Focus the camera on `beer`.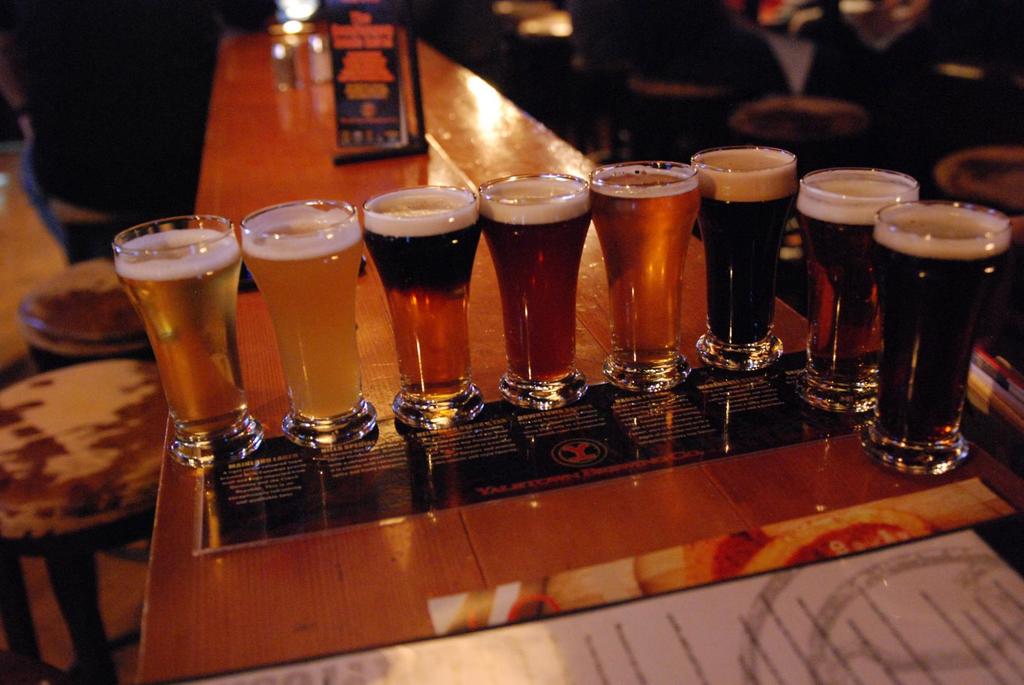
Focus region: <box>696,143,800,371</box>.
